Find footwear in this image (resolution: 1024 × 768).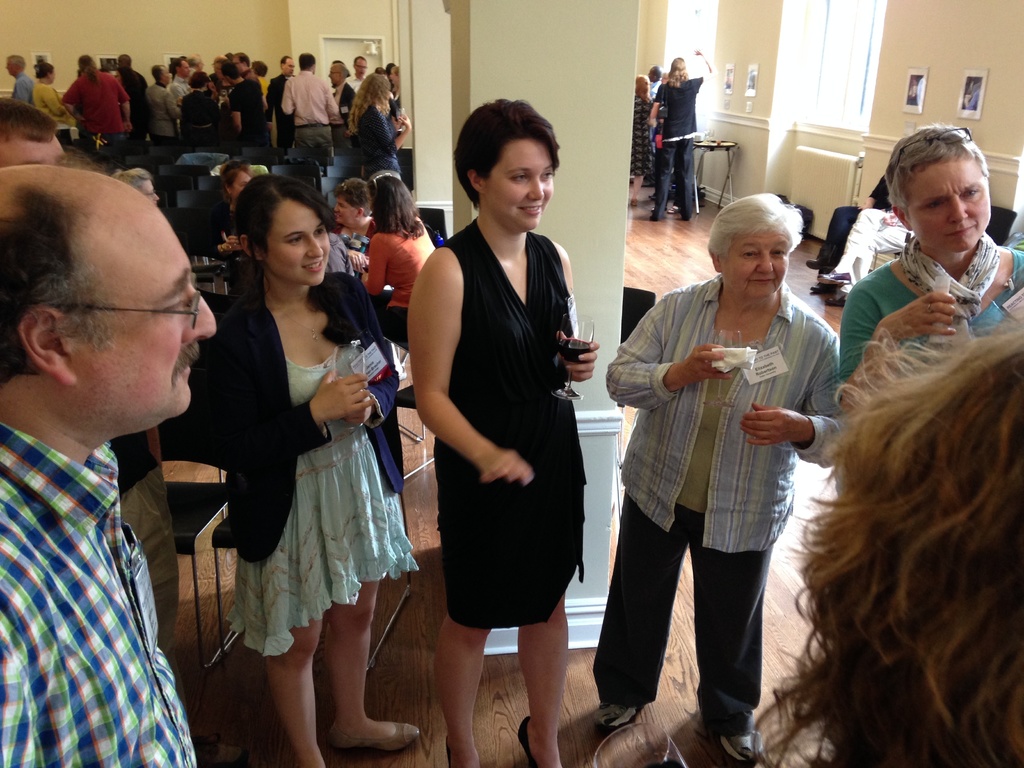
region(803, 256, 824, 276).
